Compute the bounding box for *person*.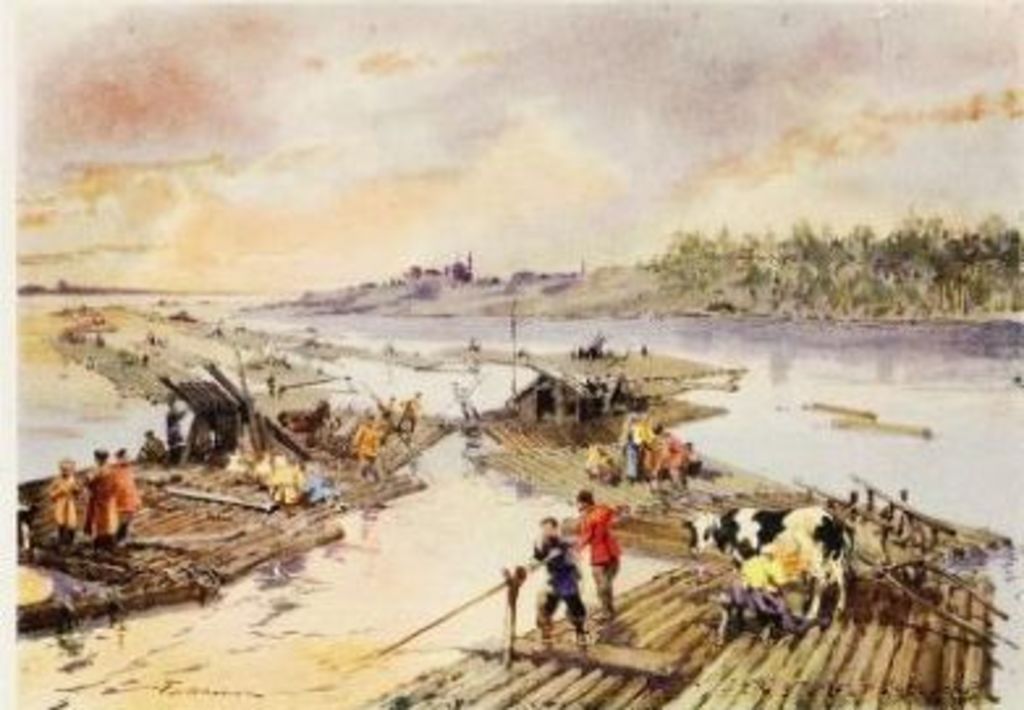
<box>521,514,587,652</box>.
